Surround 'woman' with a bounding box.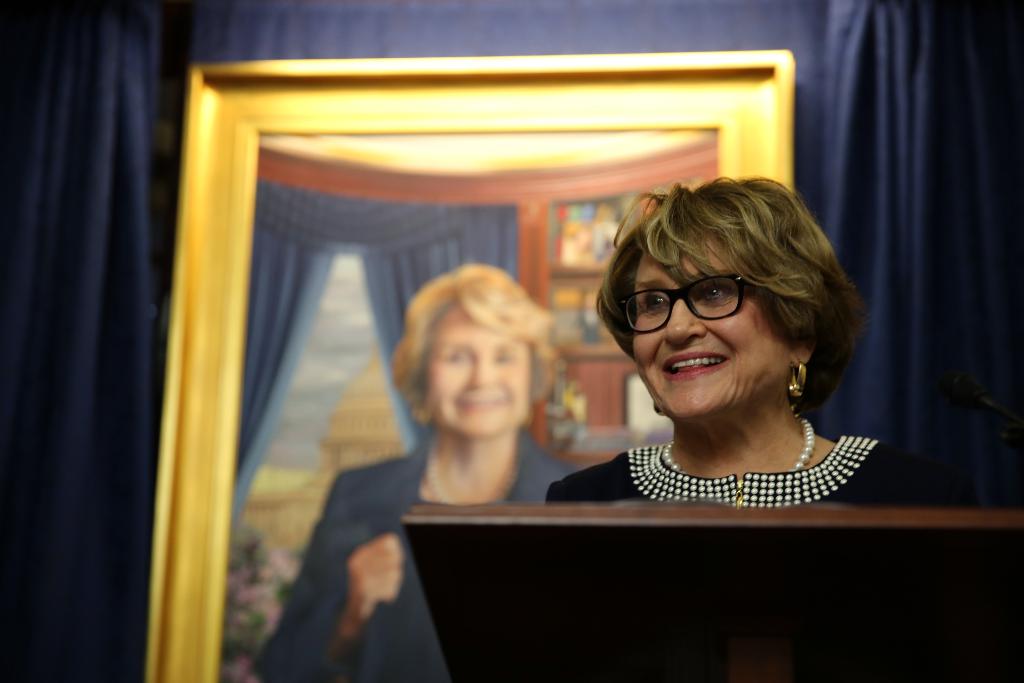
(x1=524, y1=164, x2=927, y2=541).
